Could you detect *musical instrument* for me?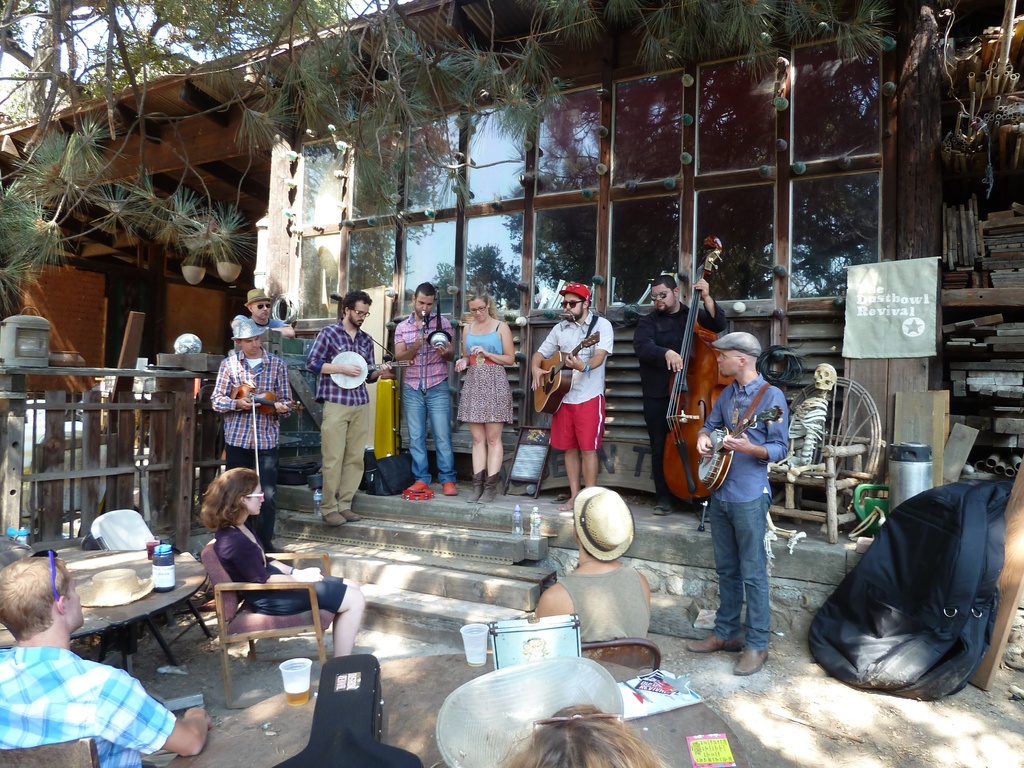
Detection result: [left=525, top=328, right=602, bottom=425].
